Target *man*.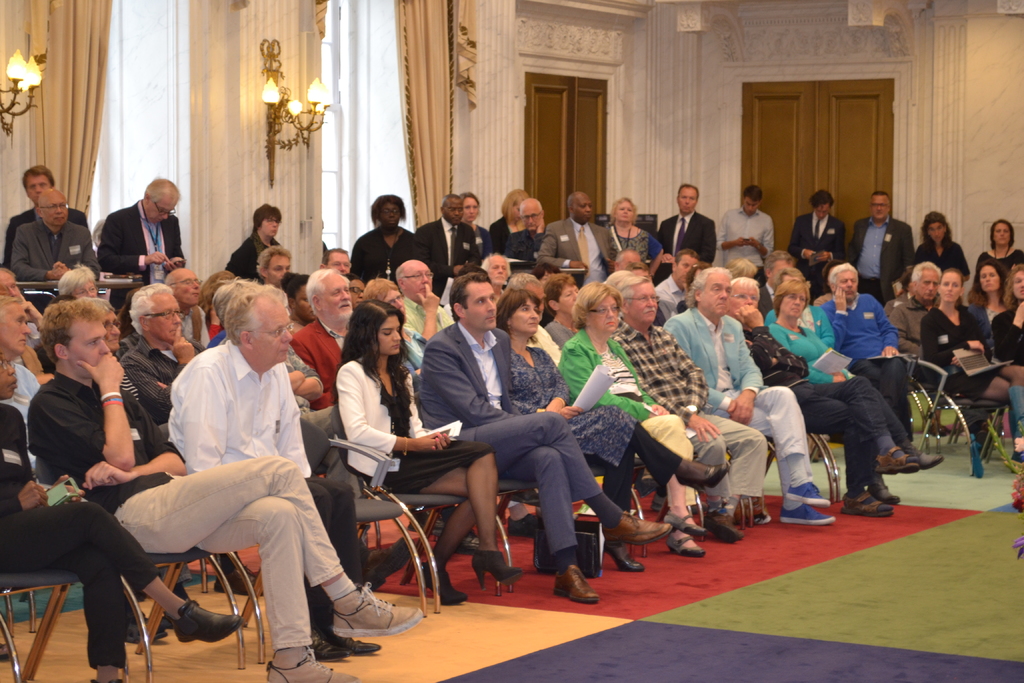
Target region: <box>713,189,769,268</box>.
